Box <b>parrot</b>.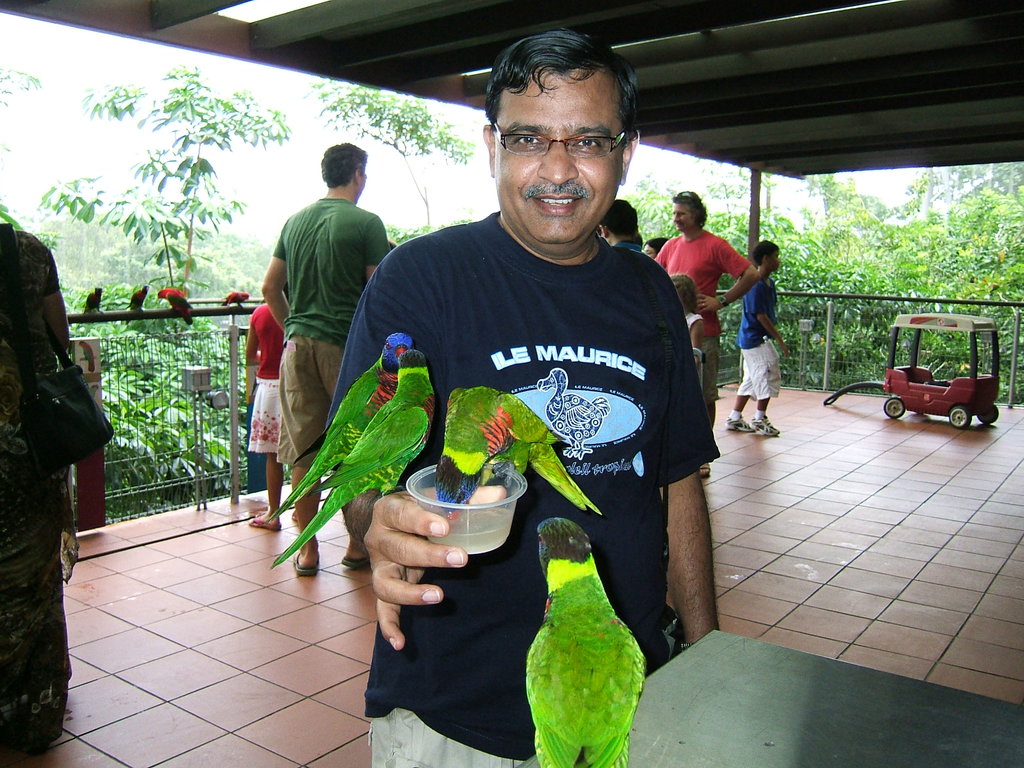
region(225, 289, 253, 308).
